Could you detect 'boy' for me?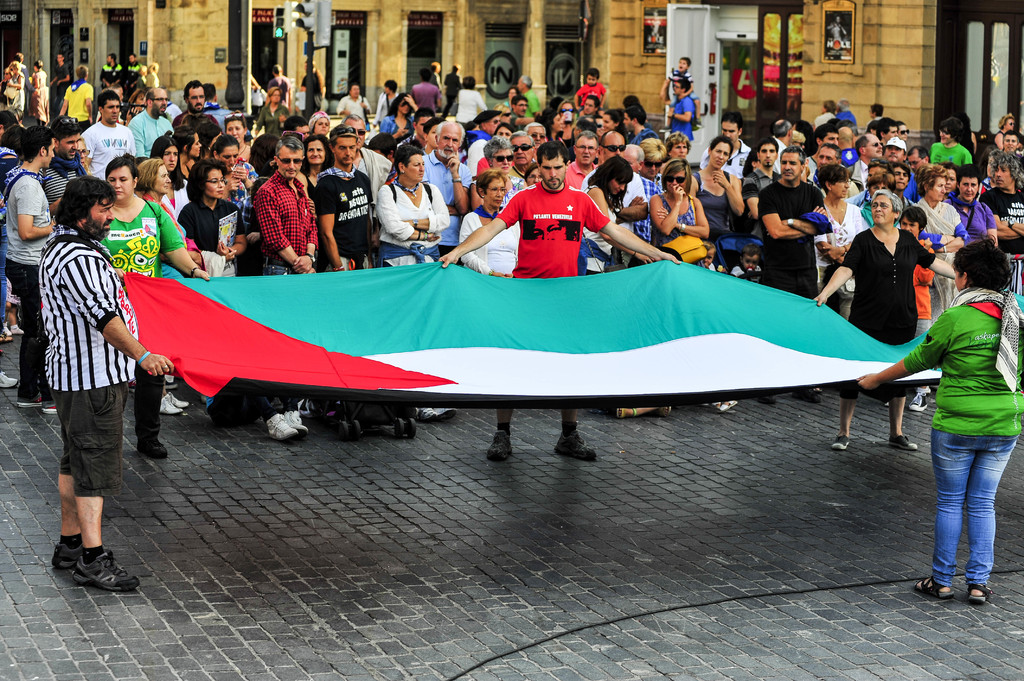
Detection result: pyautogui.locateOnScreen(575, 67, 606, 116).
